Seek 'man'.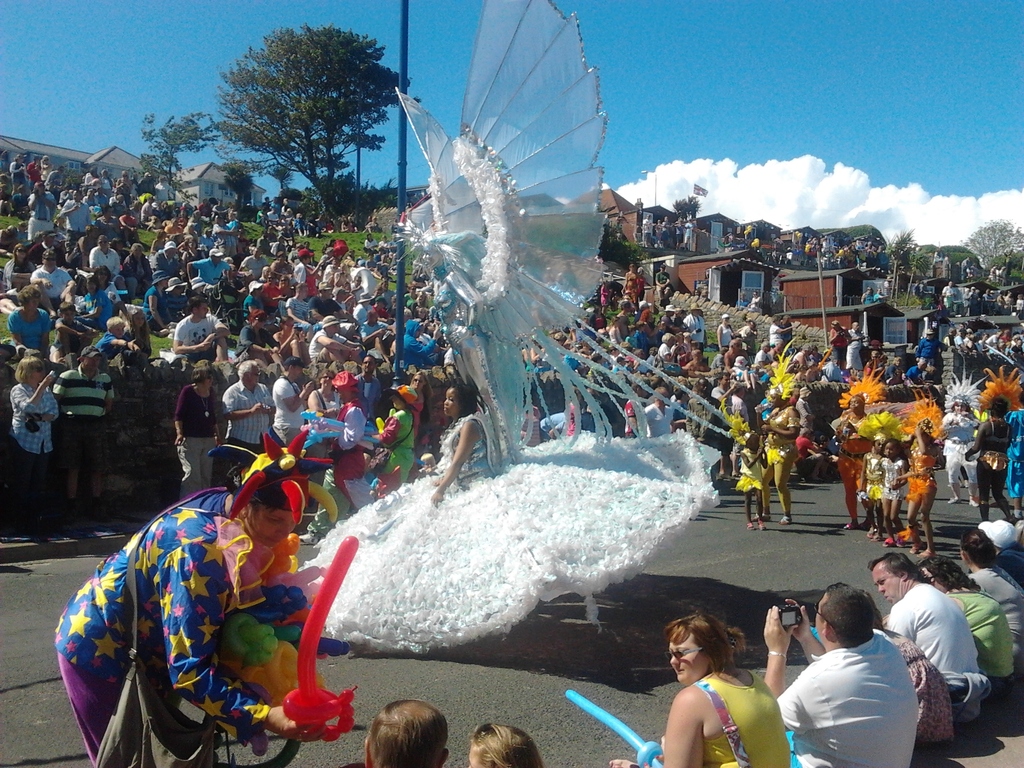
Rect(350, 274, 365, 302).
